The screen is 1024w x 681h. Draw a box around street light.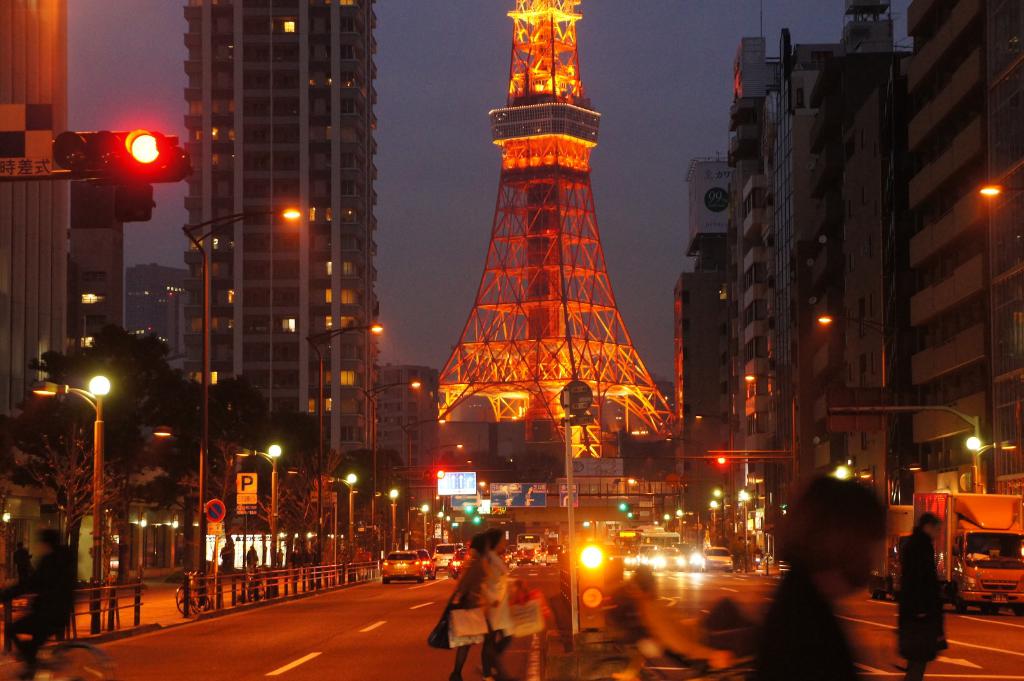
detection(182, 199, 305, 579).
